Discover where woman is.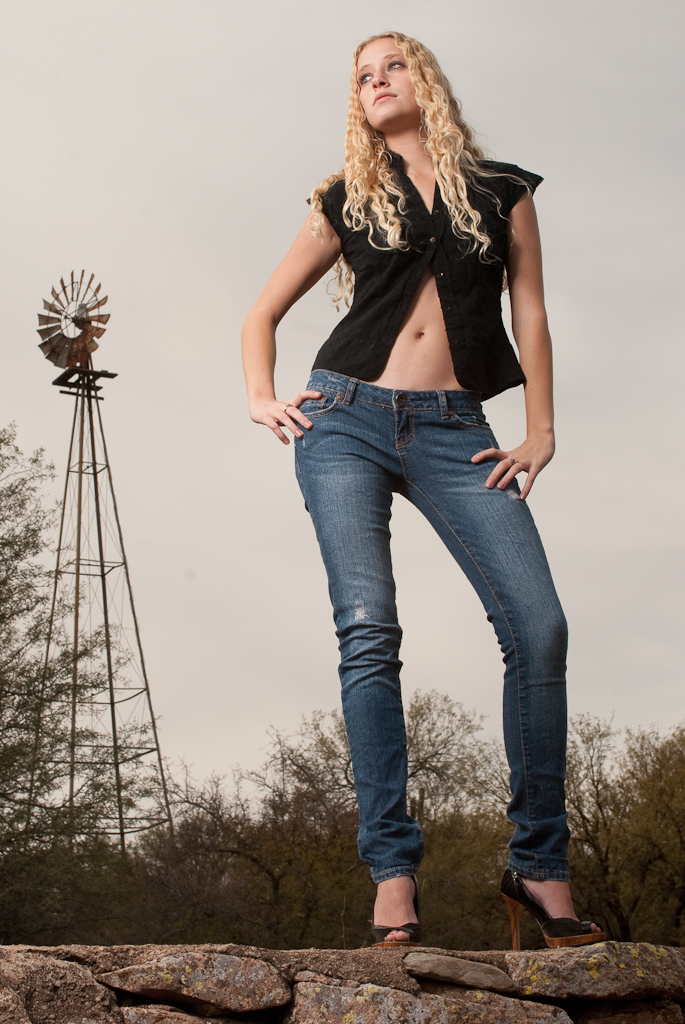
Discovered at Rect(225, 5, 586, 957).
